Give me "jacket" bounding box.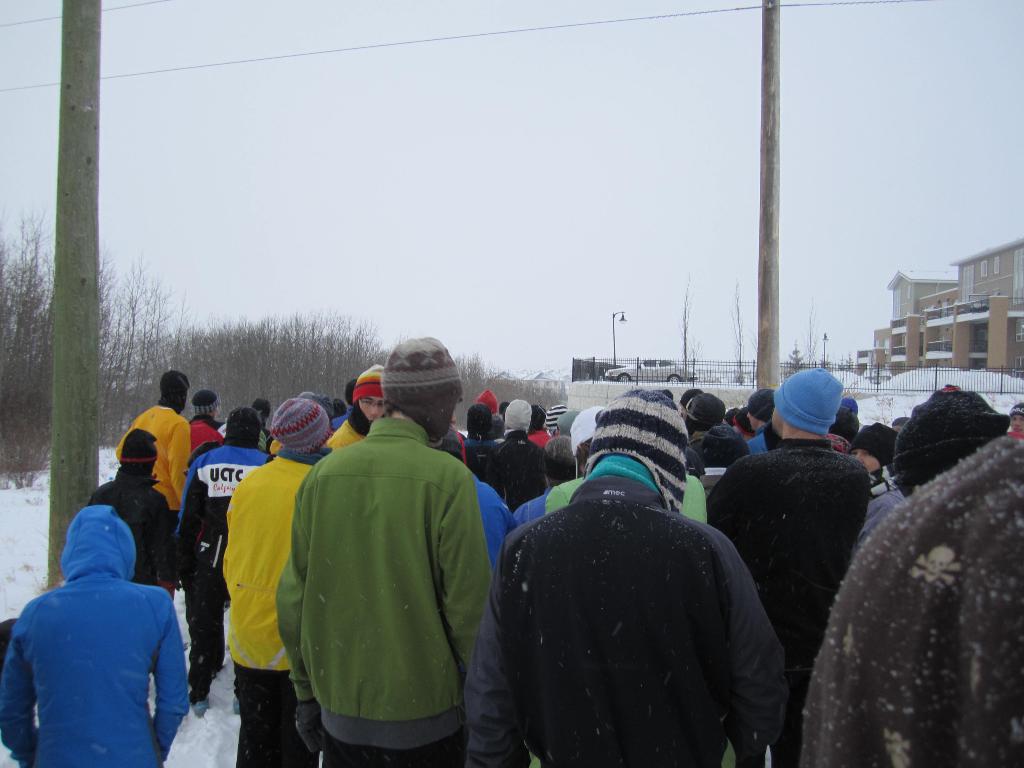
l=18, t=493, r=193, b=759.
